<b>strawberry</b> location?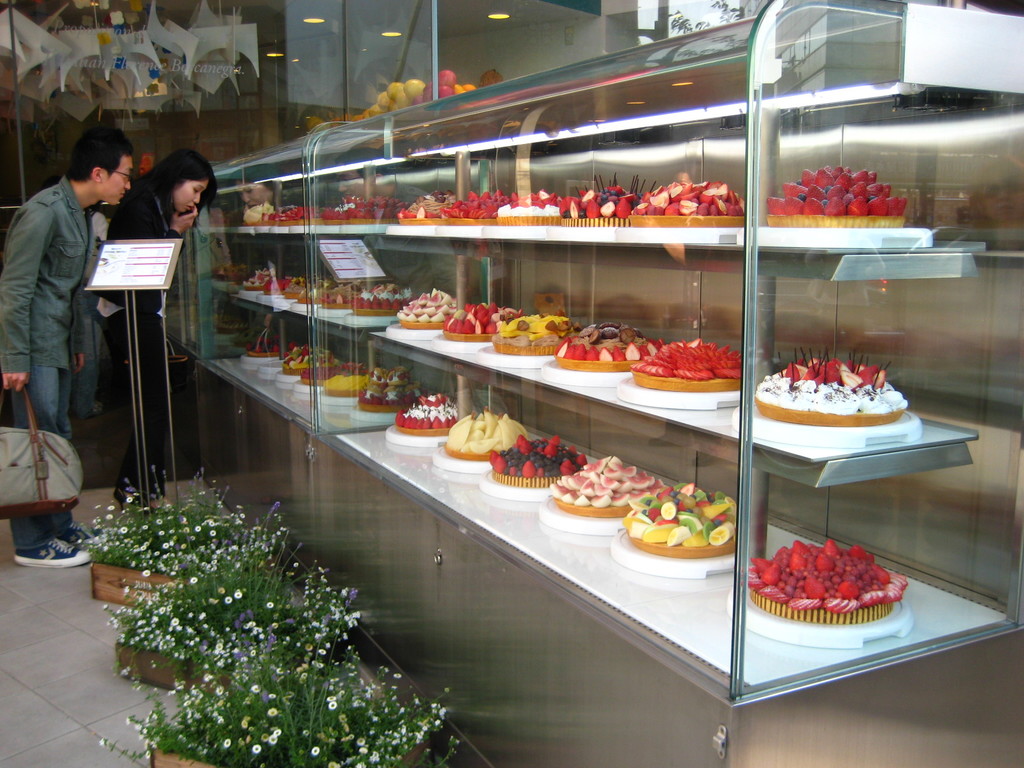
Rect(763, 195, 784, 216)
